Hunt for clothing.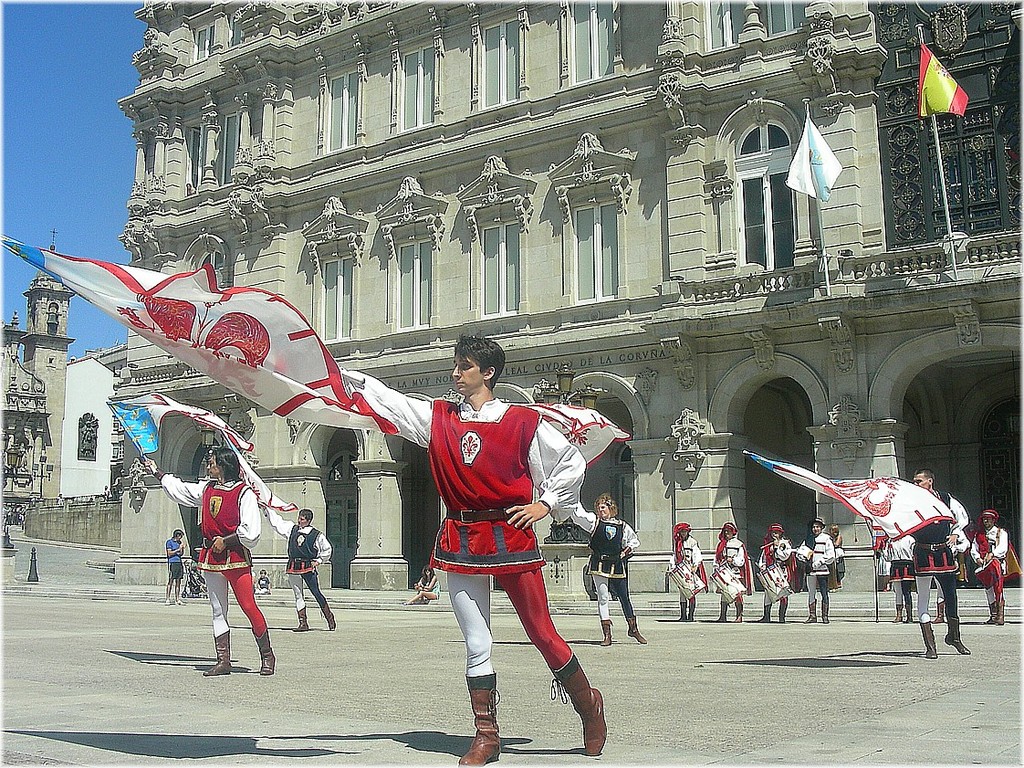
Hunted down at (x1=910, y1=486, x2=969, y2=636).
